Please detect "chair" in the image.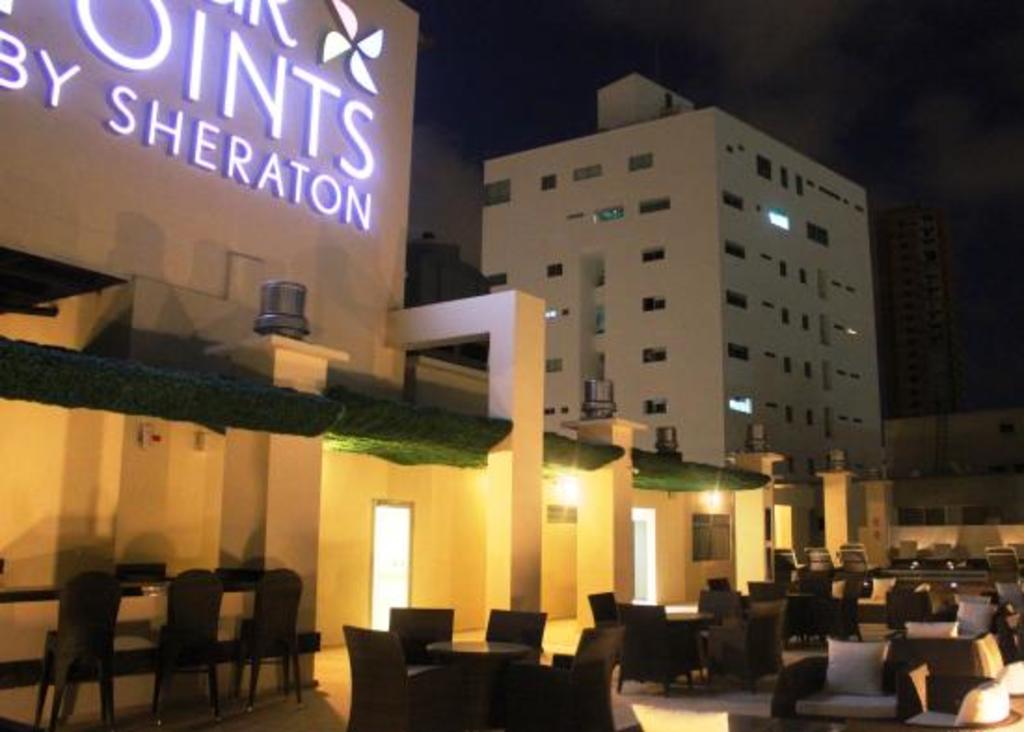
detection(769, 633, 931, 730).
